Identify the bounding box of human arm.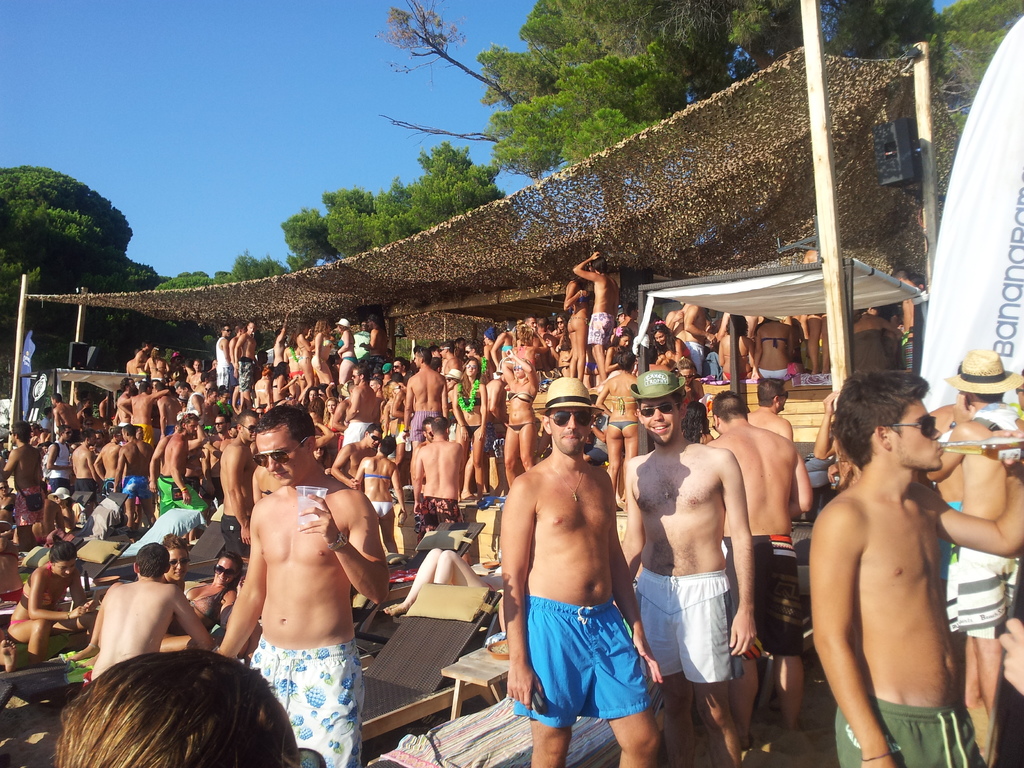
BBox(295, 483, 396, 605).
